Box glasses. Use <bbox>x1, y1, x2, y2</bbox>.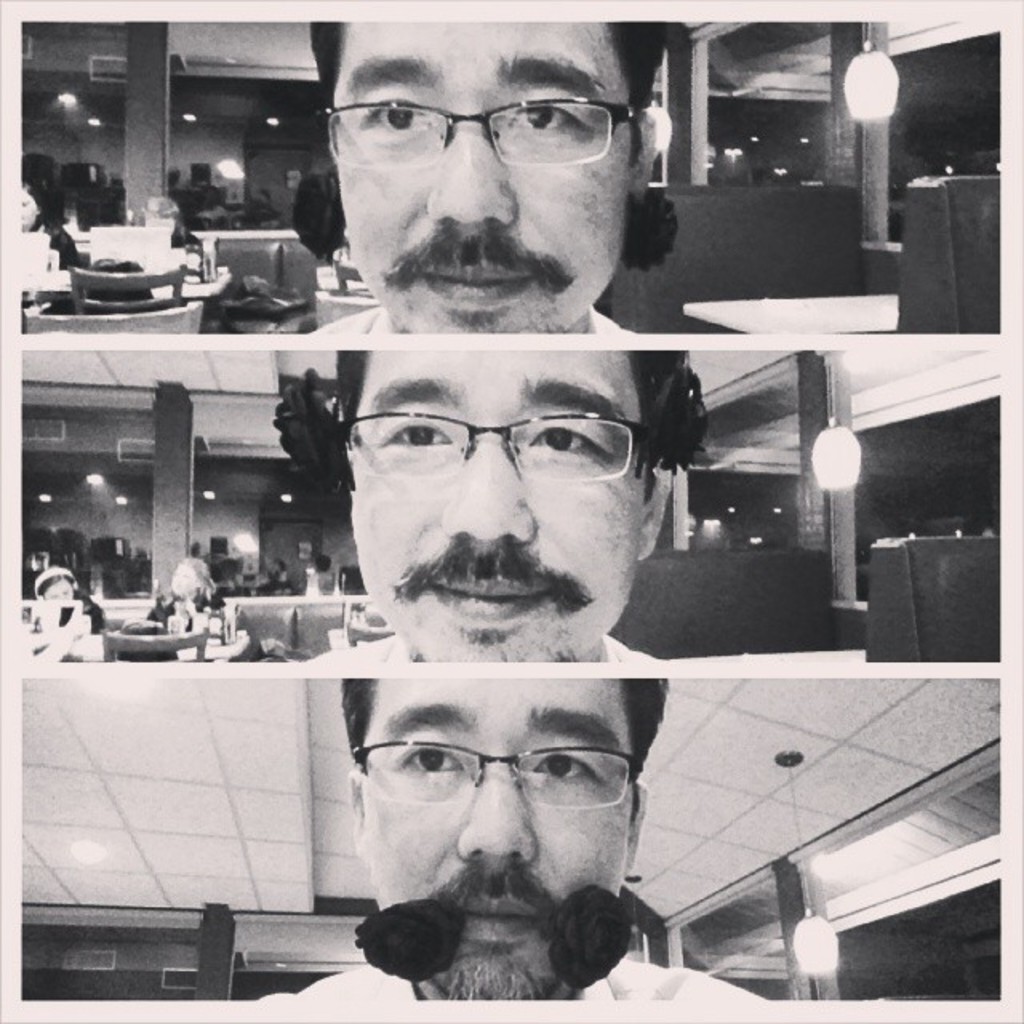
<bbox>312, 67, 667, 184</bbox>.
